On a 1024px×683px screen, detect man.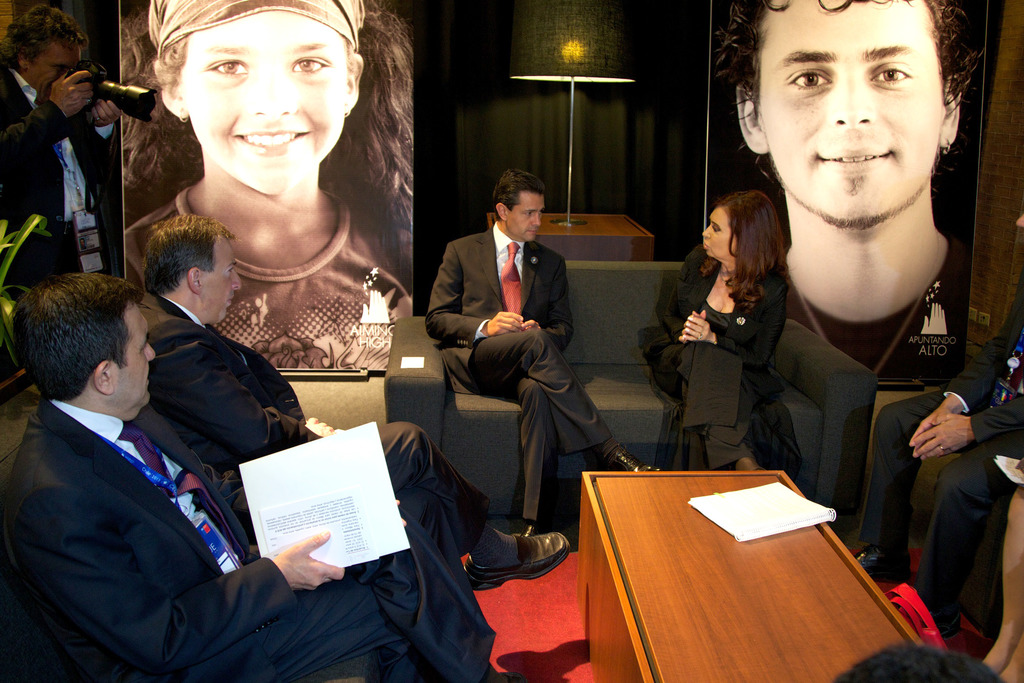
[127,214,571,591].
